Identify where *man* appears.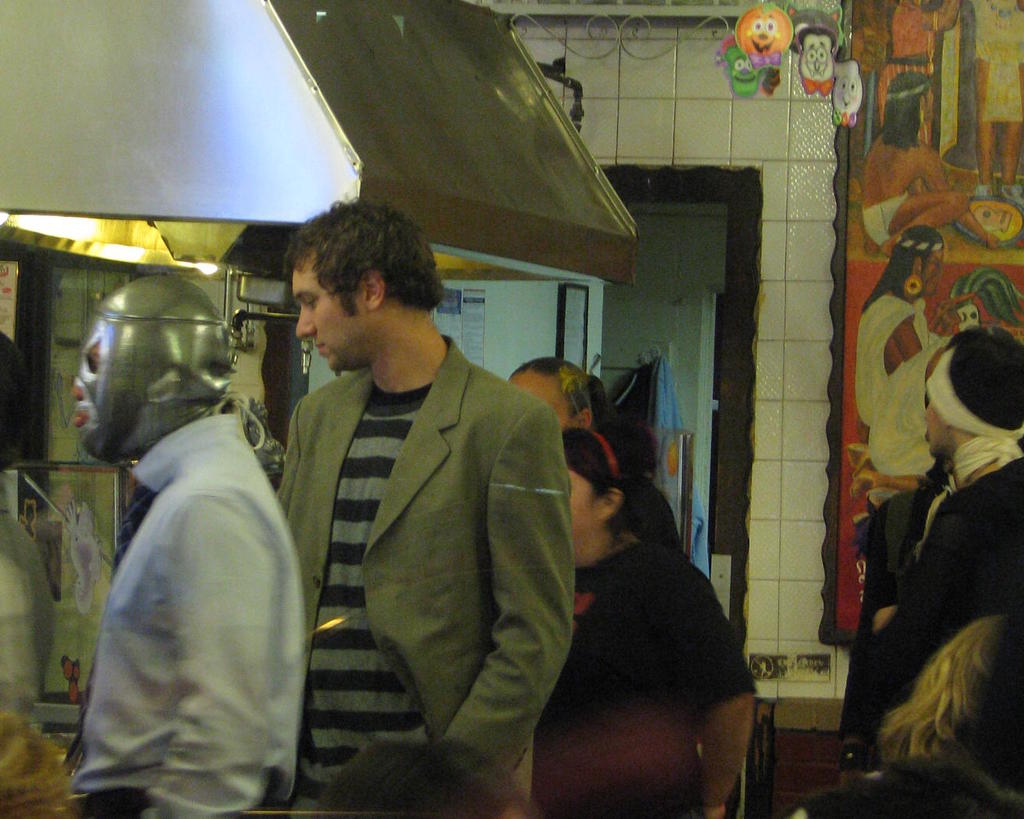
Appears at detection(856, 324, 1023, 744).
